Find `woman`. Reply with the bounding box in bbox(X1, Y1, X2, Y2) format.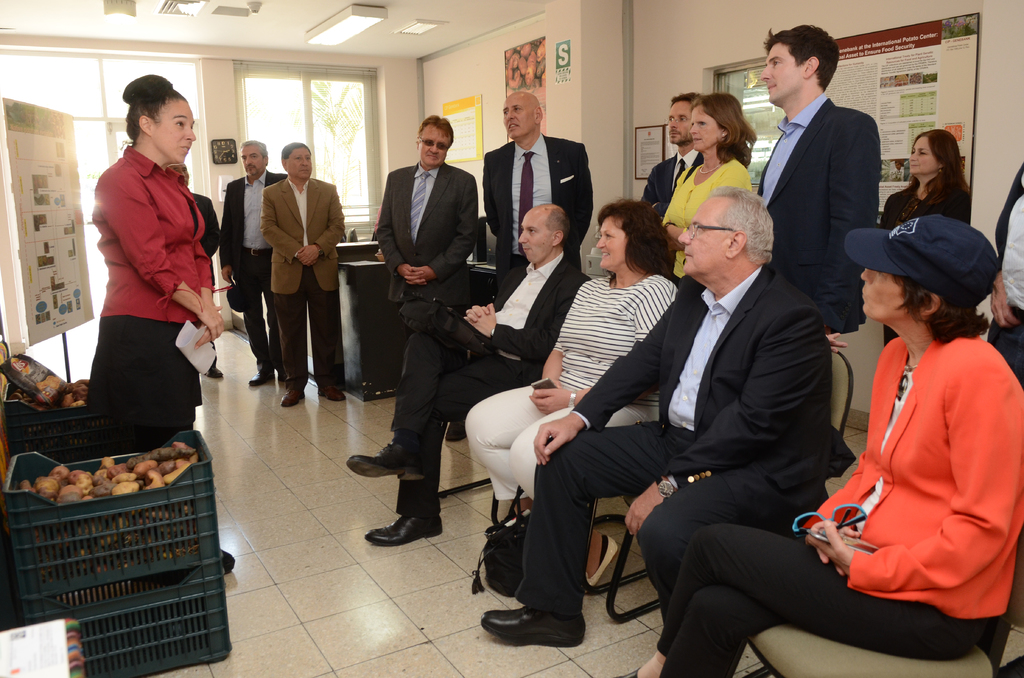
bbox(469, 200, 687, 508).
